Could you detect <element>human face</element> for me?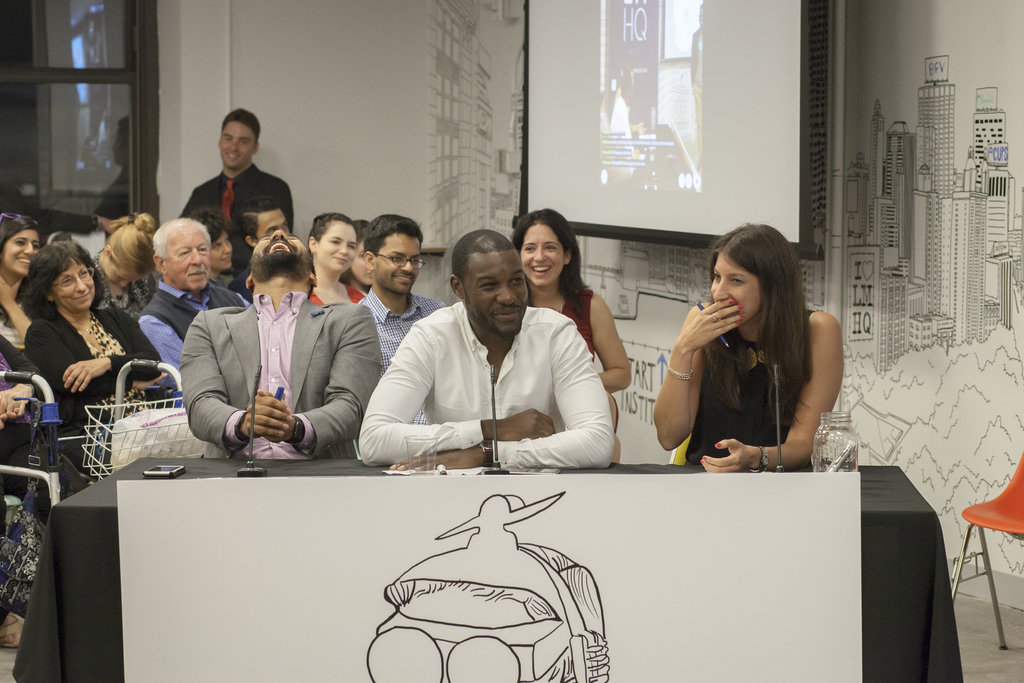
Detection result: <box>320,217,351,276</box>.
